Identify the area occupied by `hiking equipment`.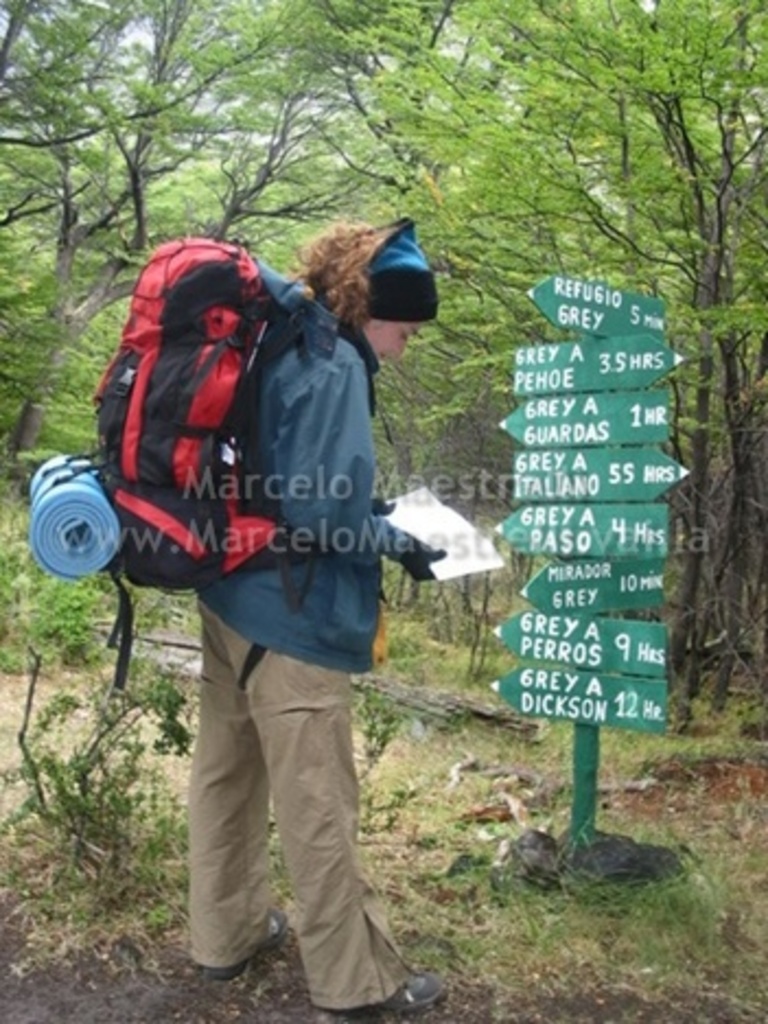
Area: BBox(328, 965, 451, 1020).
